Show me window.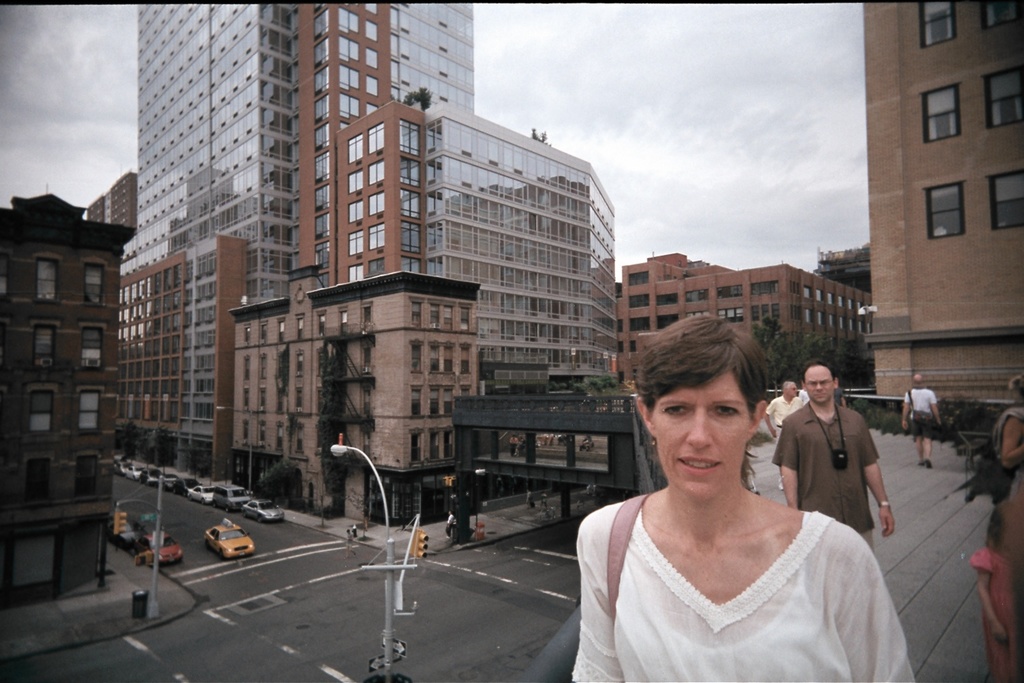
window is here: select_region(987, 168, 1023, 228).
